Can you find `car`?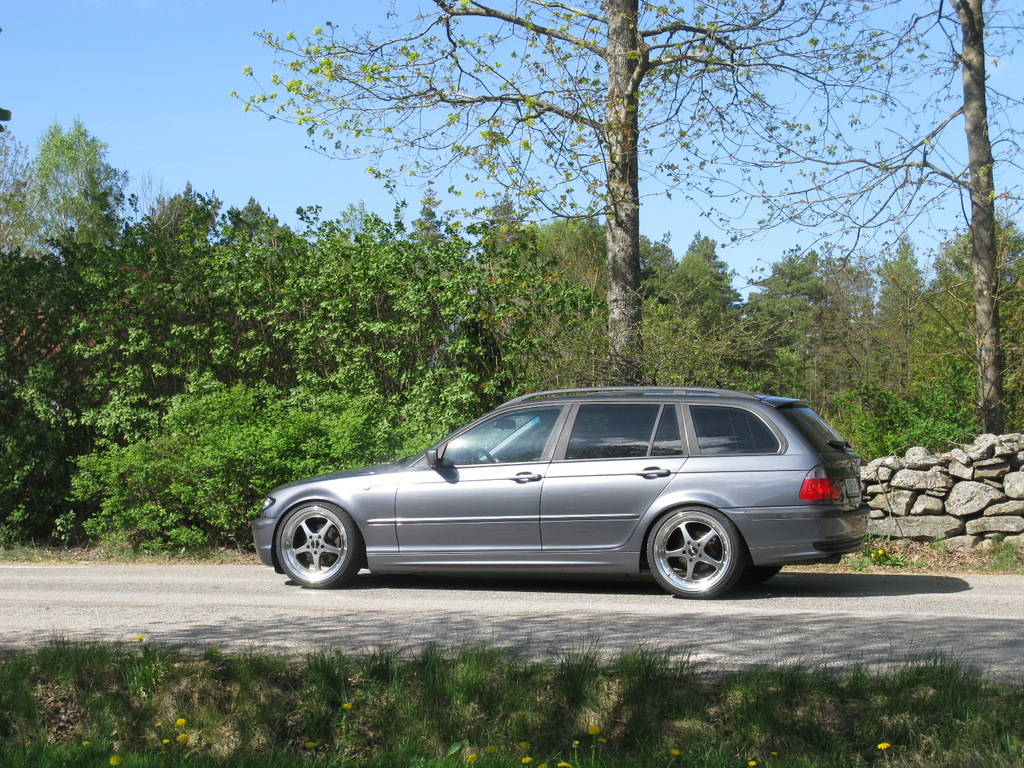
Yes, bounding box: (left=236, top=372, right=884, bottom=609).
